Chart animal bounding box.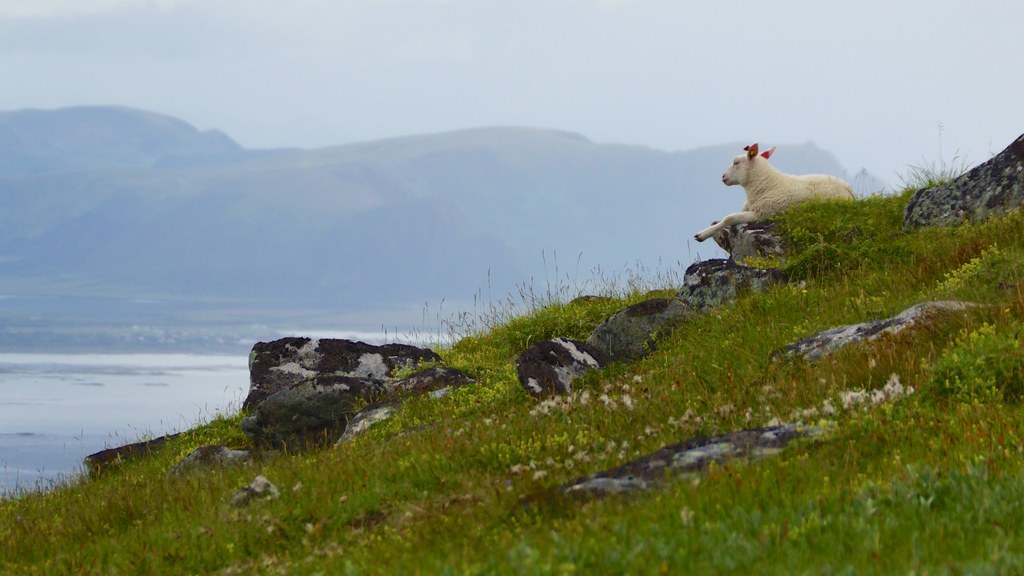
Charted: 692,136,855,242.
